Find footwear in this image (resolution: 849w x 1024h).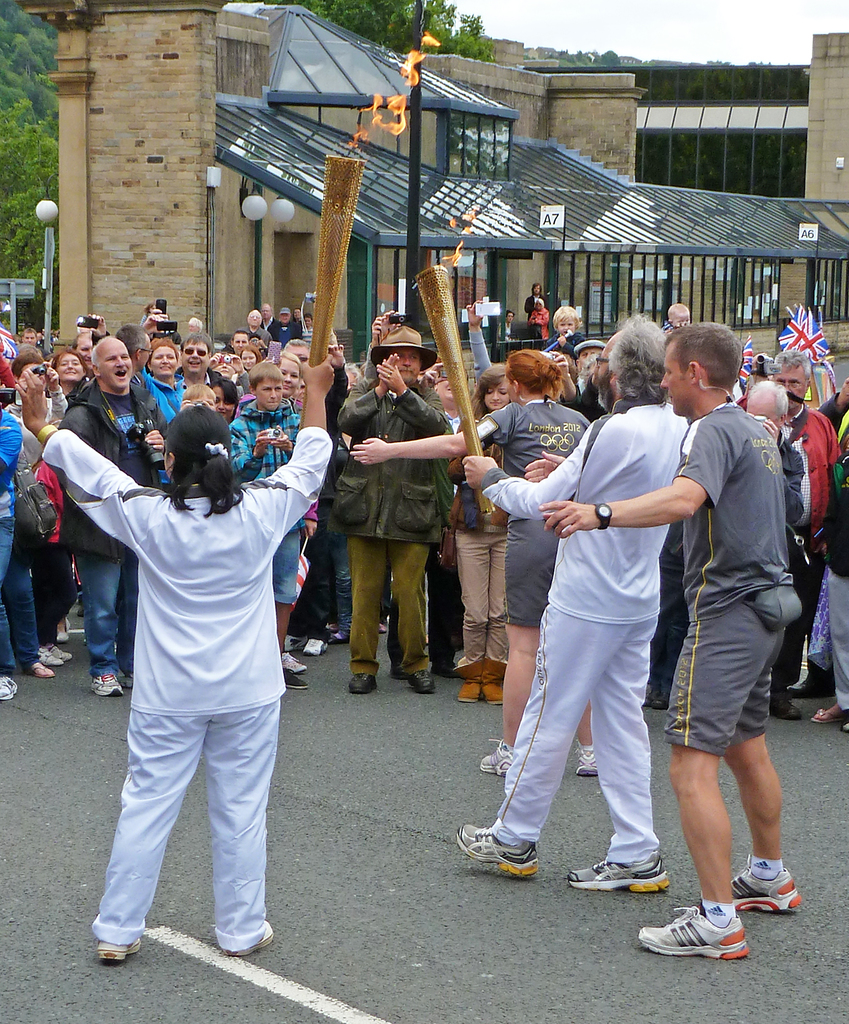
[479,736,521,778].
